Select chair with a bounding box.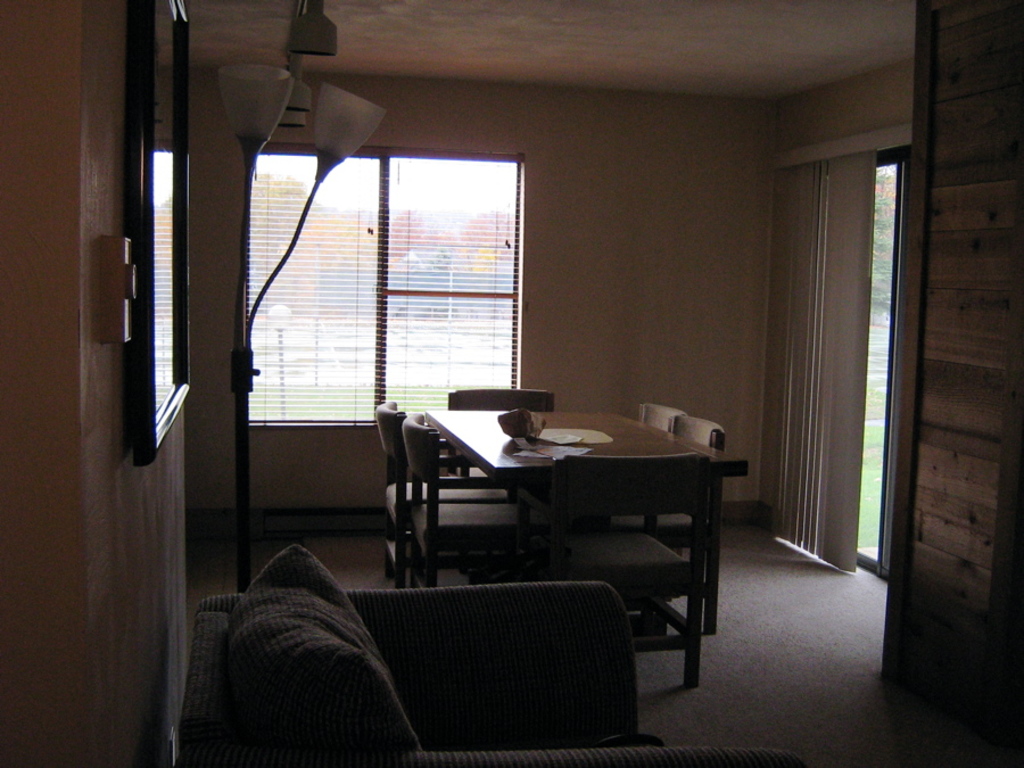
pyautogui.locateOnScreen(641, 404, 686, 435).
